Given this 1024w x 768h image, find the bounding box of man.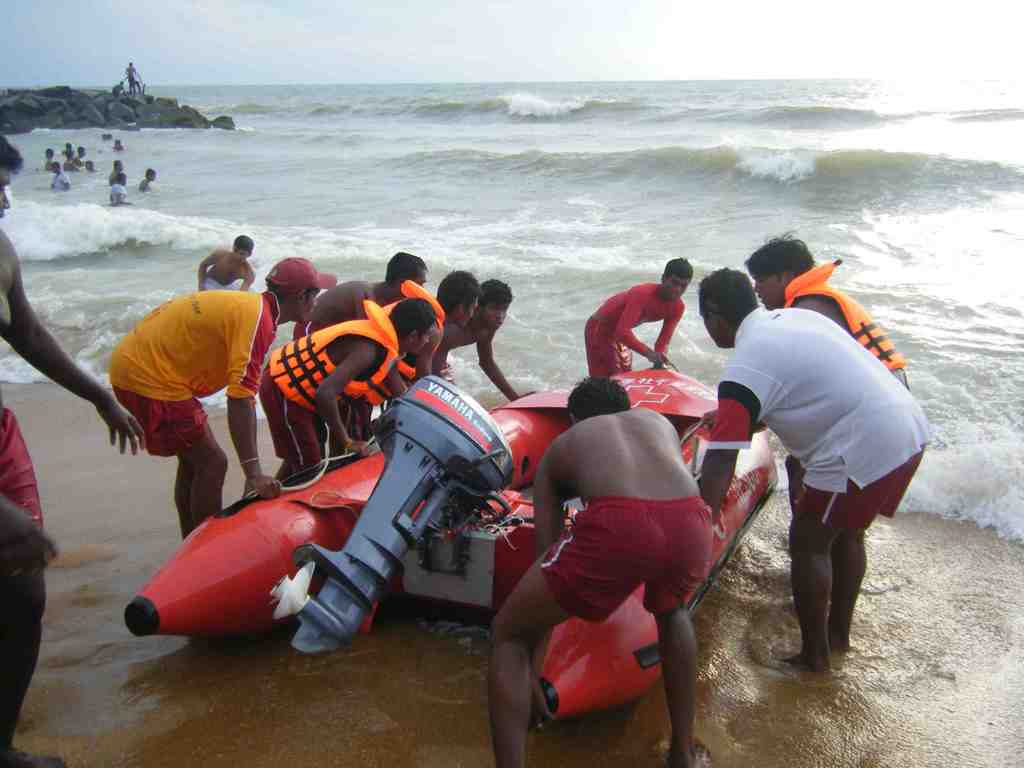
left=294, top=248, right=429, bottom=444.
